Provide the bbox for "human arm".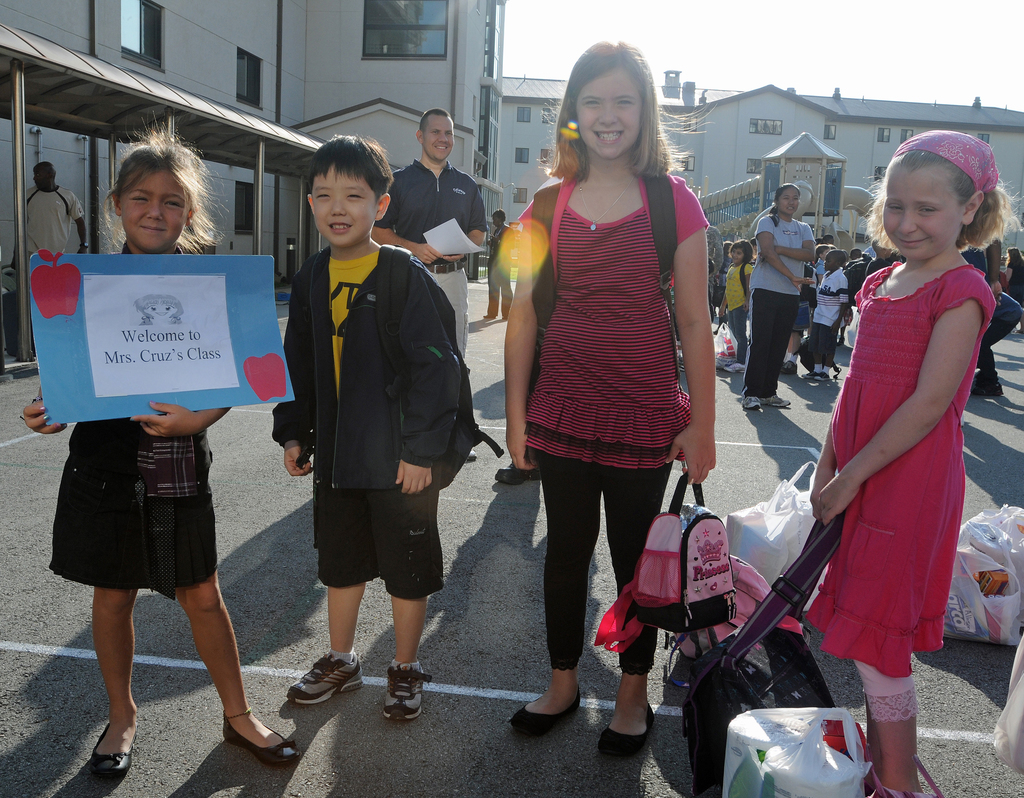
<region>809, 421, 838, 525</region>.
